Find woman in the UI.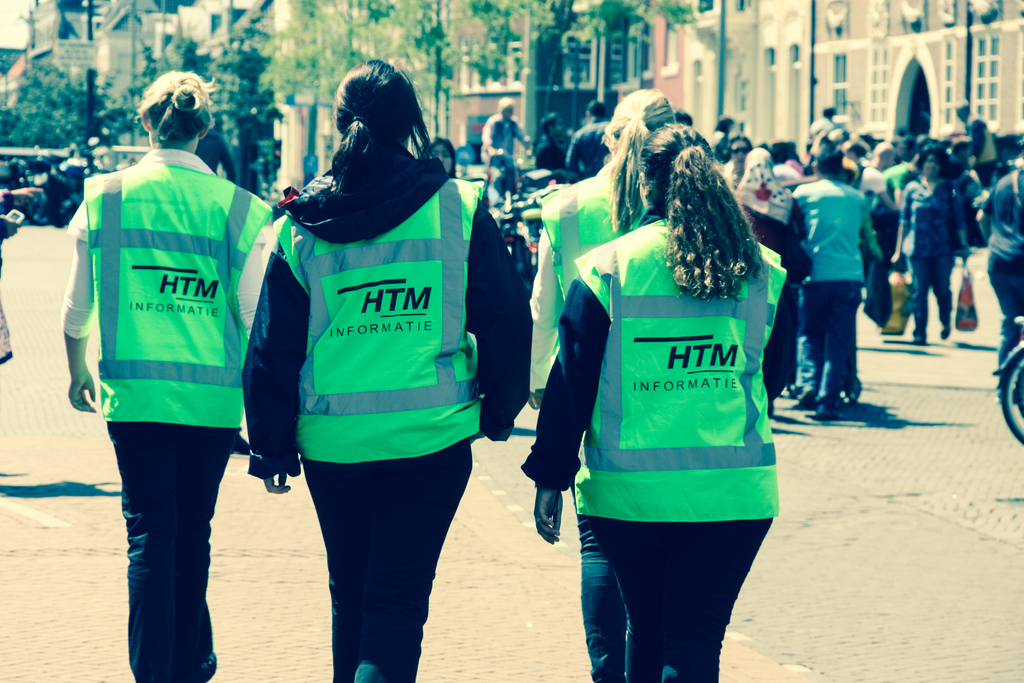
UI element at (left=242, top=54, right=528, bottom=682).
